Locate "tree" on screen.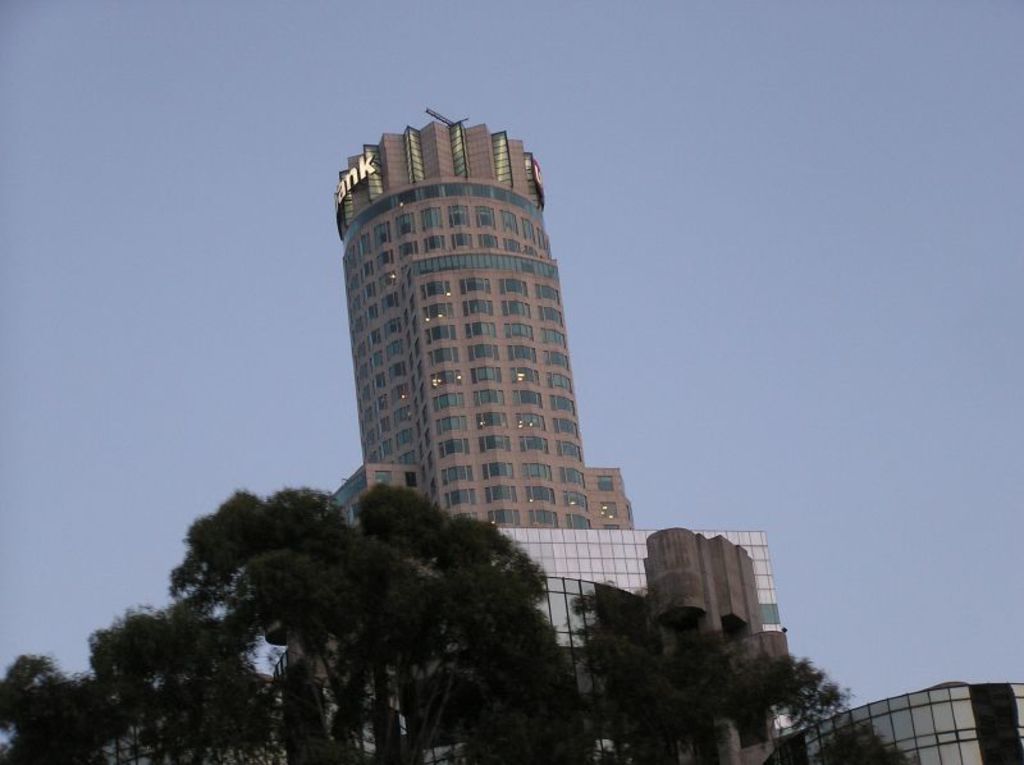
On screen at [x1=0, y1=481, x2=919, y2=764].
